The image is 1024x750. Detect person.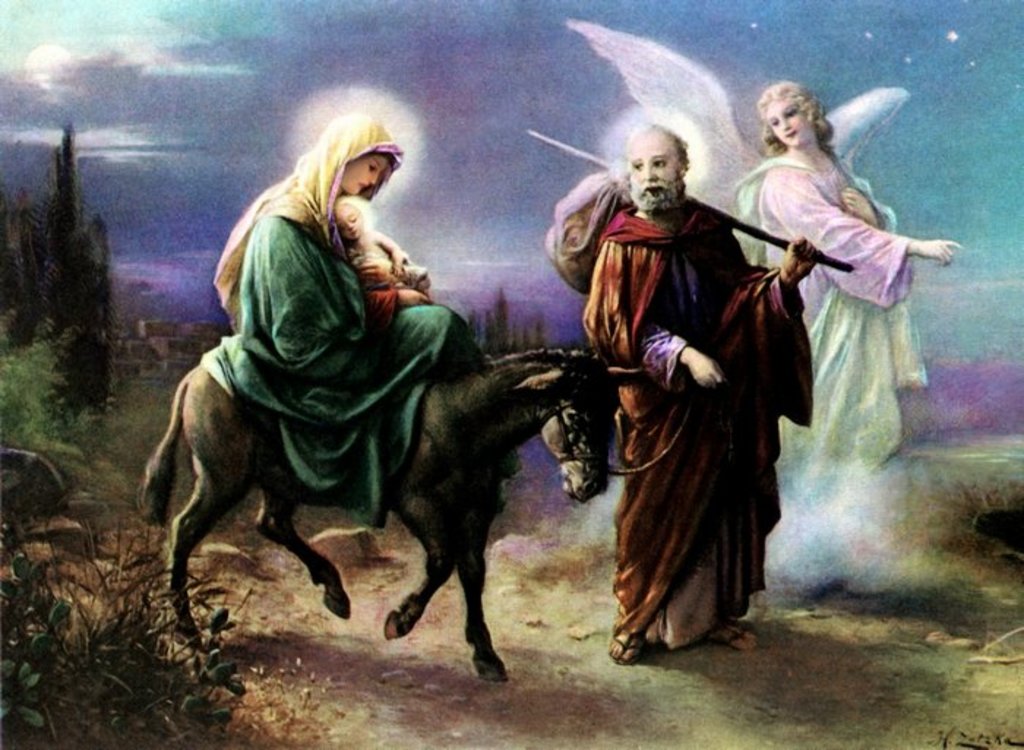
Detection: bbox=(752, 83, 967, 560).
